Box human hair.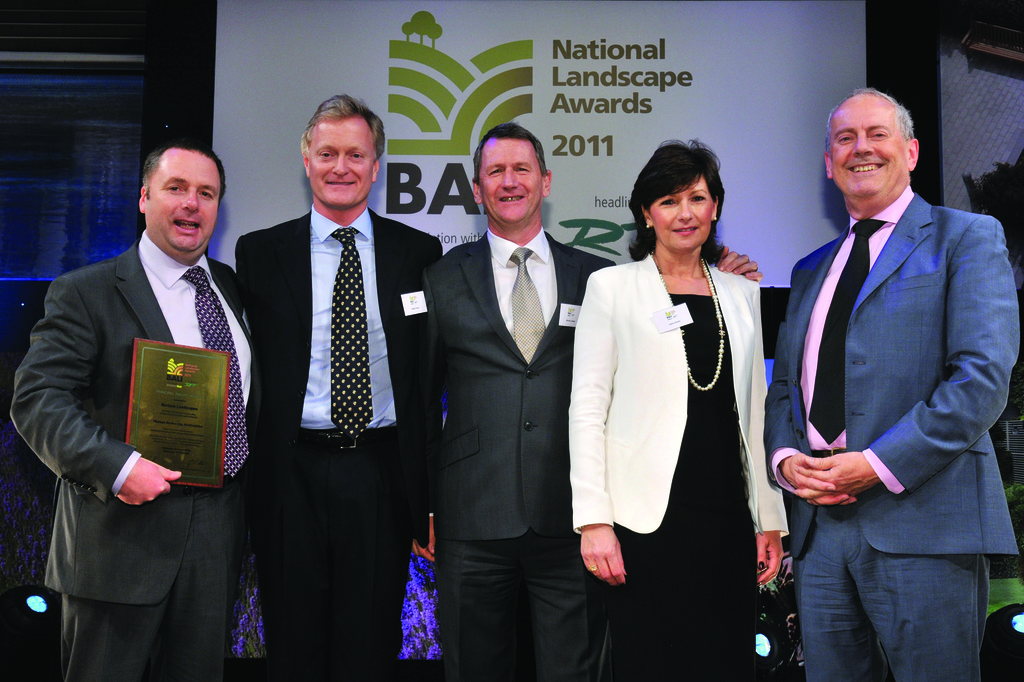
l=296, t=94, r=385, b=162.
